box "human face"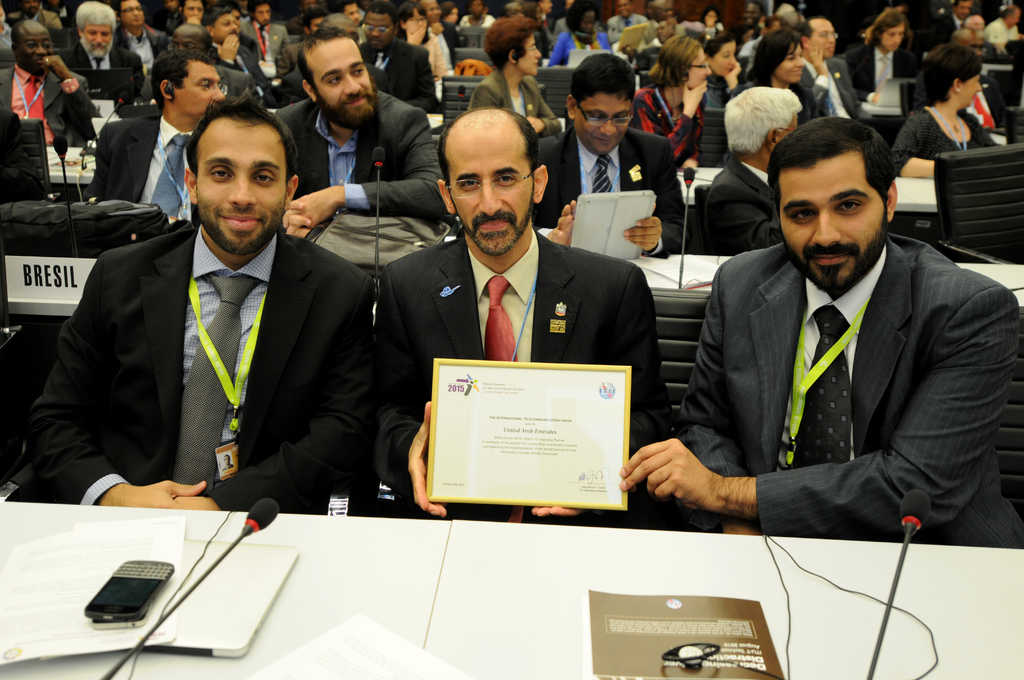
Rect(316, 44, 376, 129)
